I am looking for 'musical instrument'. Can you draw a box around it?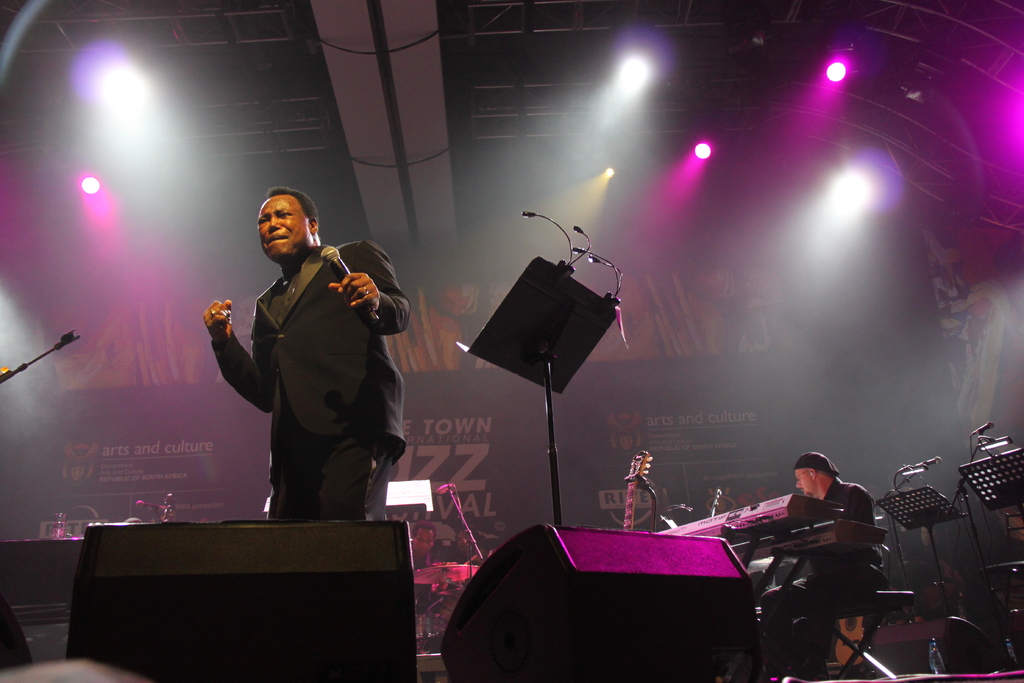
Sure, the bounding box is (left=406, top=559, right=484, bottom=587).
